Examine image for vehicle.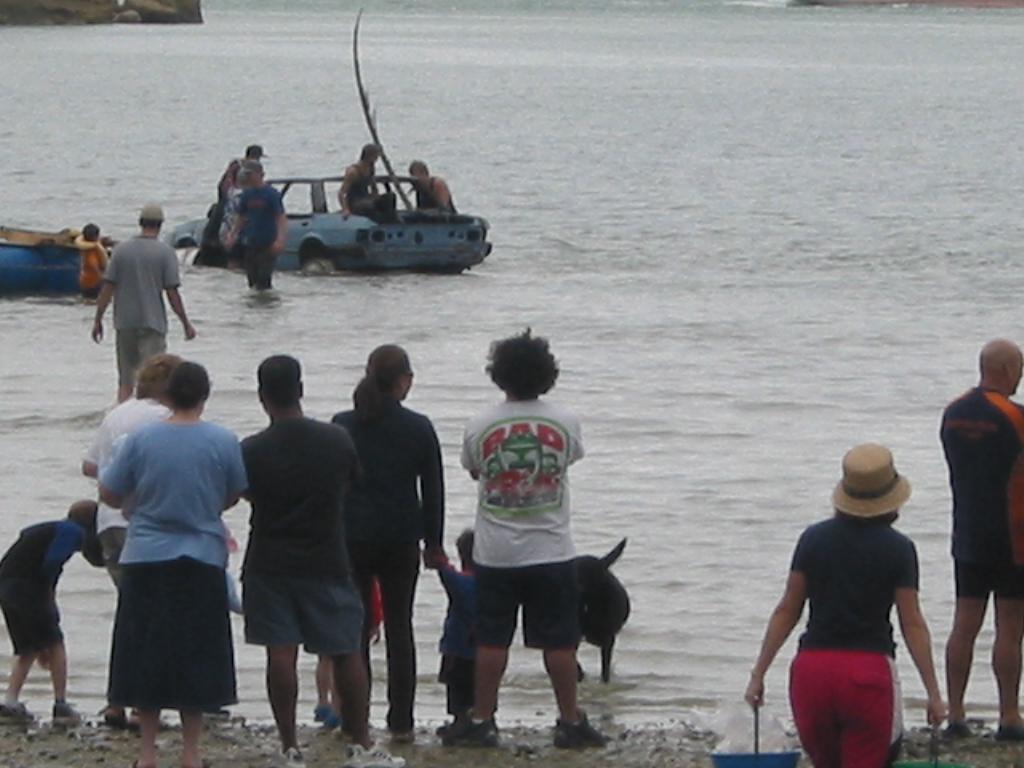
Examination result: rect(0, 222, 132, 292).
